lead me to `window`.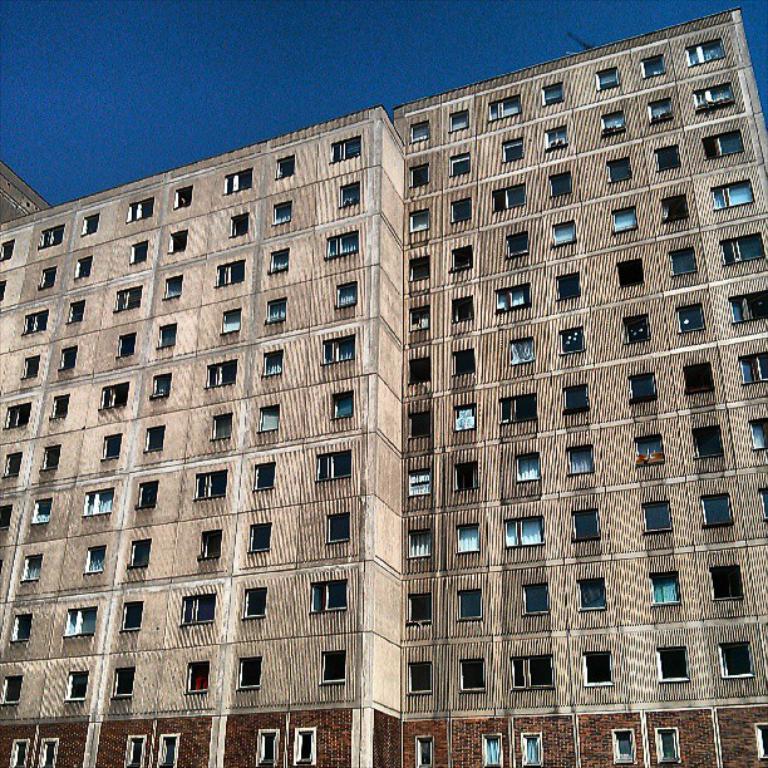
Lead to 651,576,685,600.
